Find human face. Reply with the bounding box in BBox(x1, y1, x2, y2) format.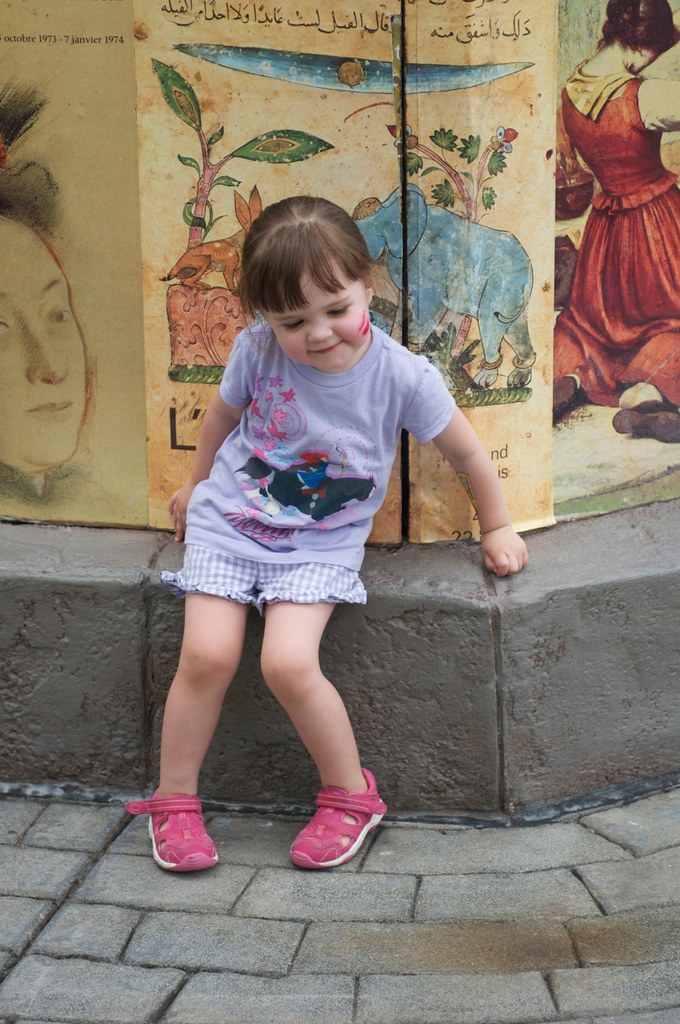
BBox(0, 216, 86, 467).
